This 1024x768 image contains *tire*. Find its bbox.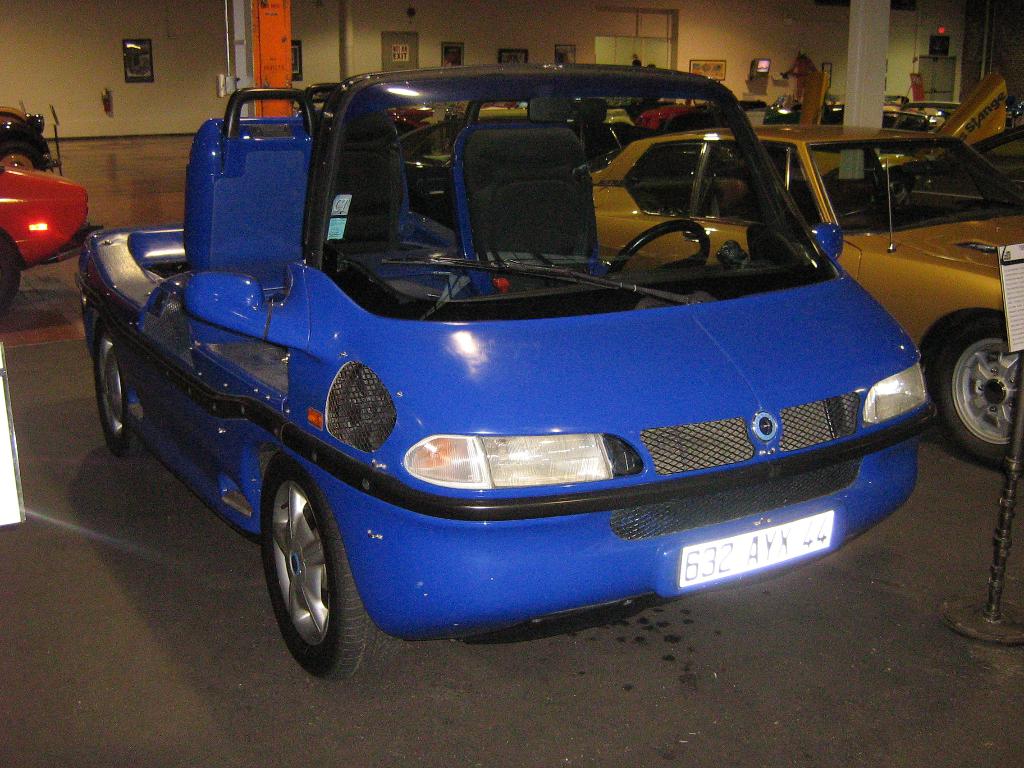
[left=925, top=307, right=1023, bottom=471].
